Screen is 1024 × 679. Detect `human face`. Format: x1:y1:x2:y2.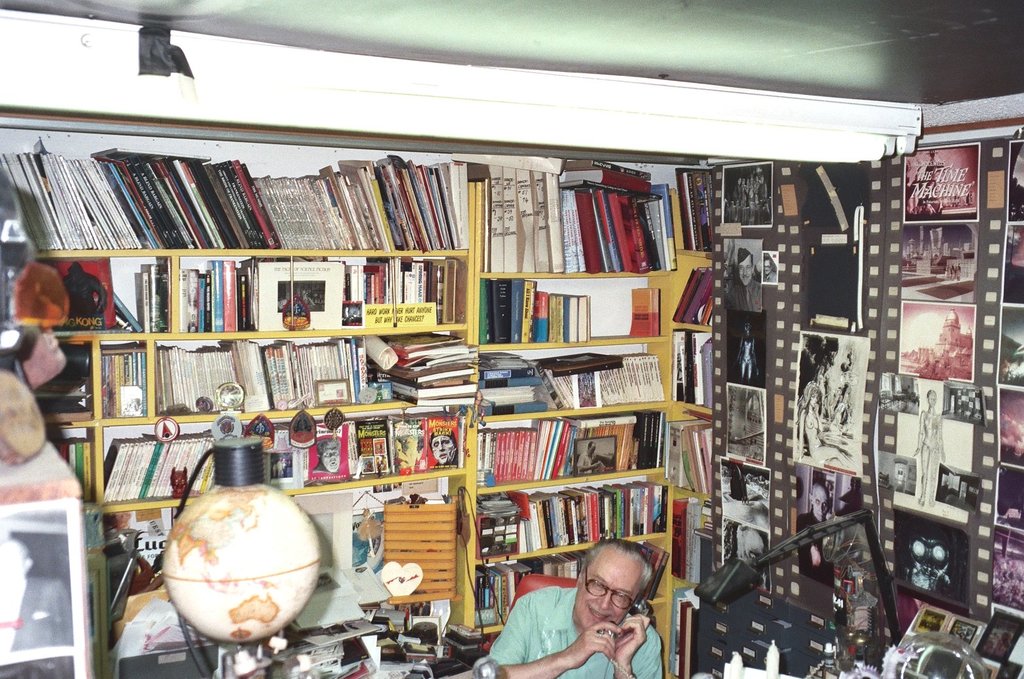
815:488:832:517.
